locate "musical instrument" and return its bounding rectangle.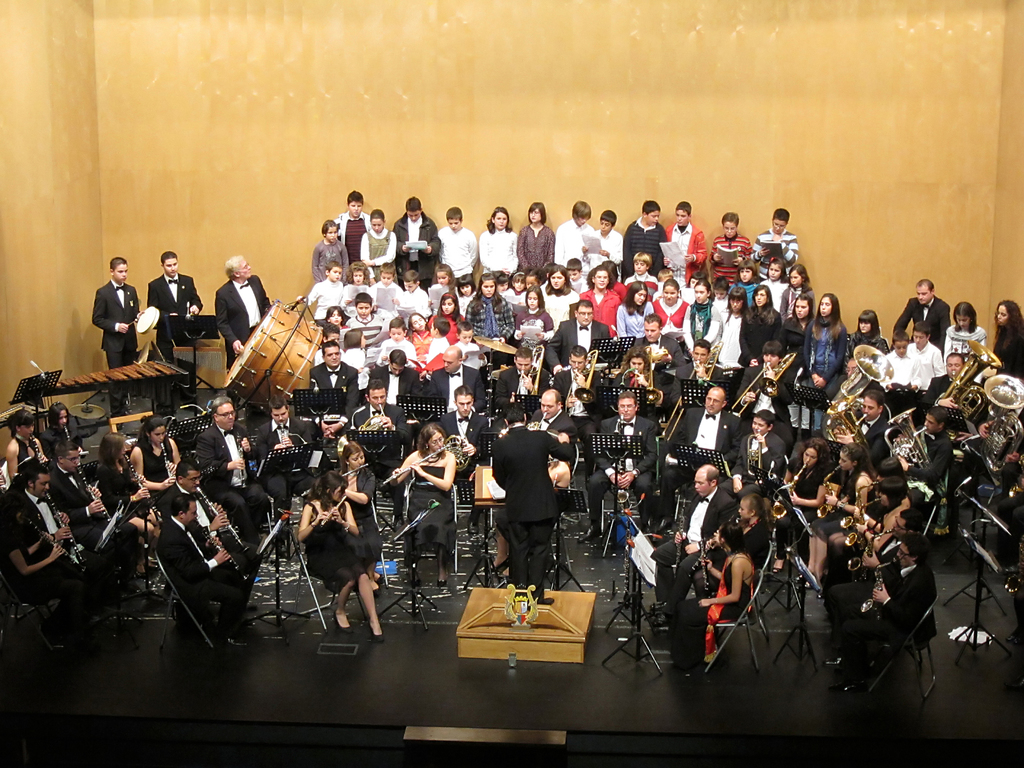
{"x1": 60, "y1": 424, "x2": 73, "y2": 444}.
